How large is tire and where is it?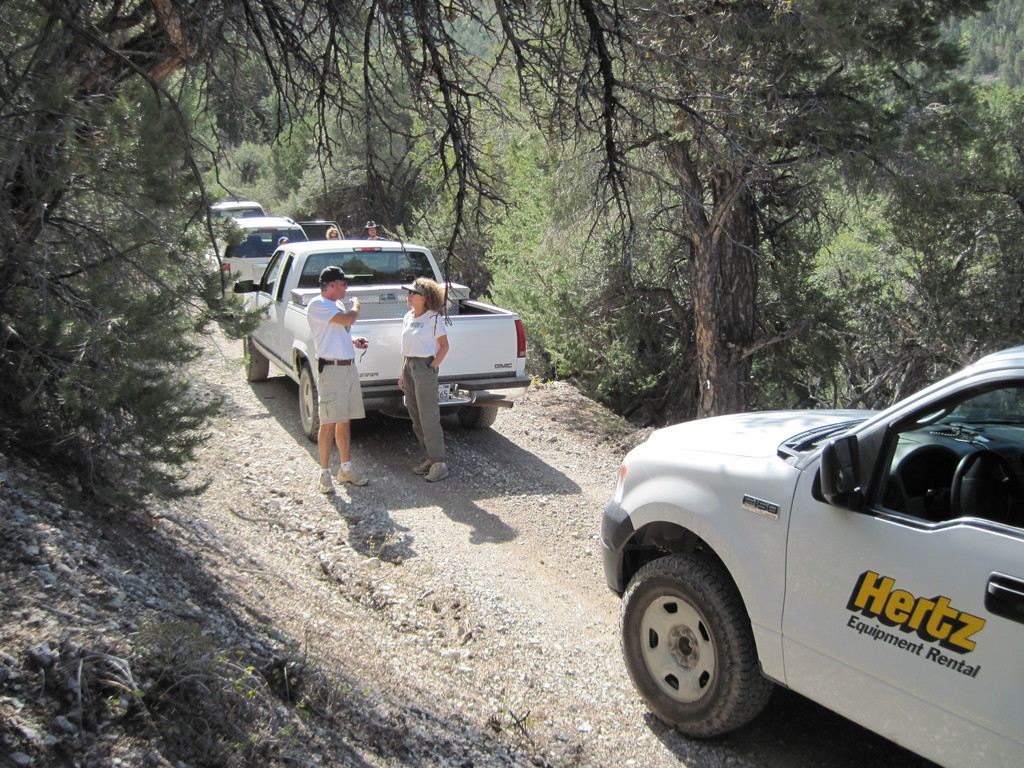
Bounding box: rect(457, 388, 499, 431).
